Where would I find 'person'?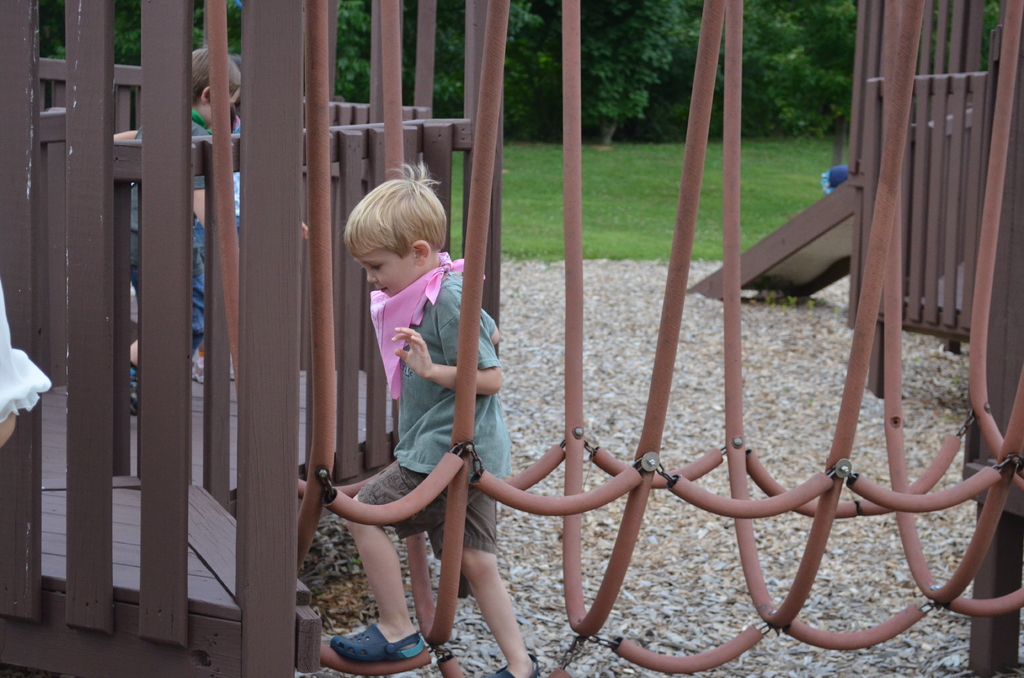
At bbox=[334, 152, 545, 677].
